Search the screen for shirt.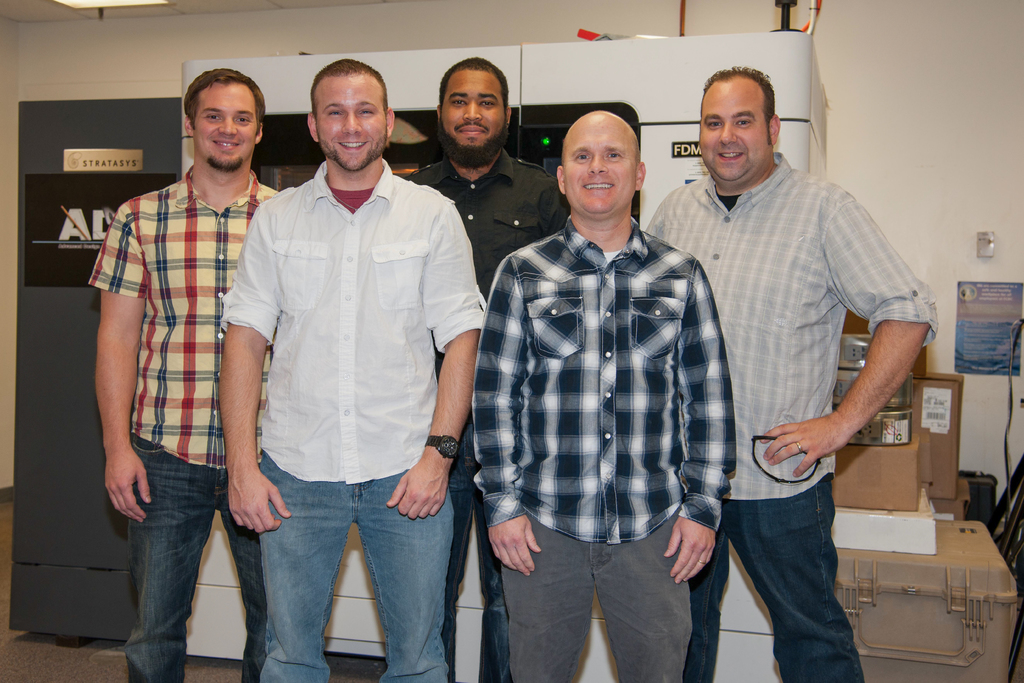
Found at x1=400, y1=149, x2=567, y2=302.
